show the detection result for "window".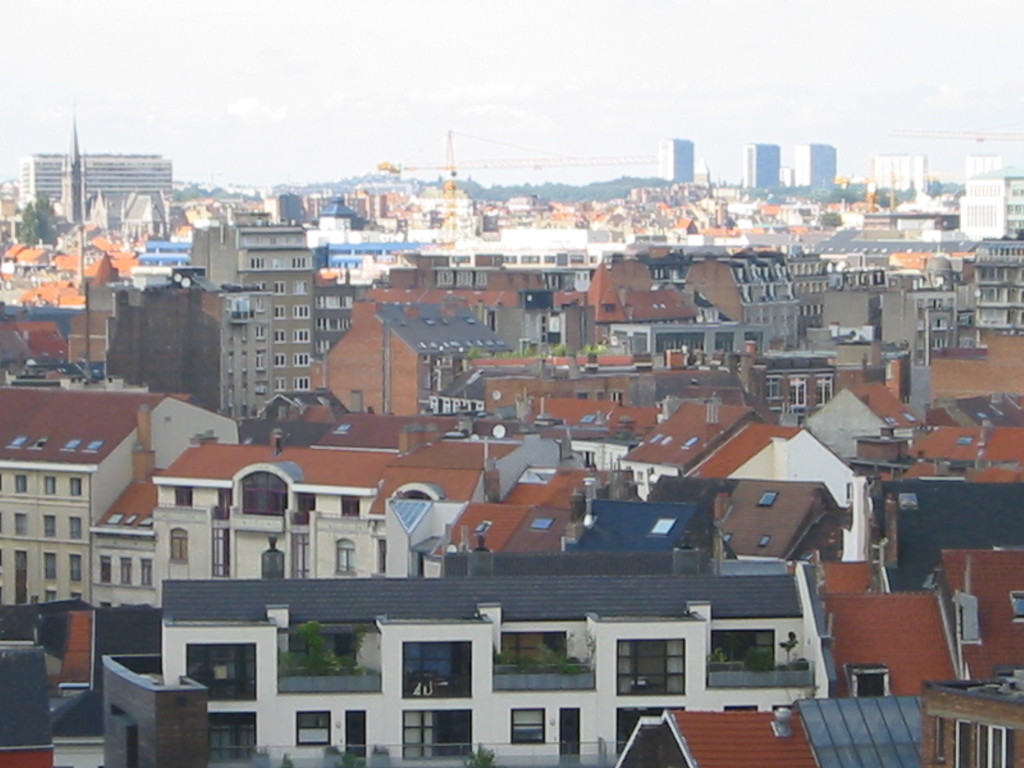
box(274, 306, 286, 318).
